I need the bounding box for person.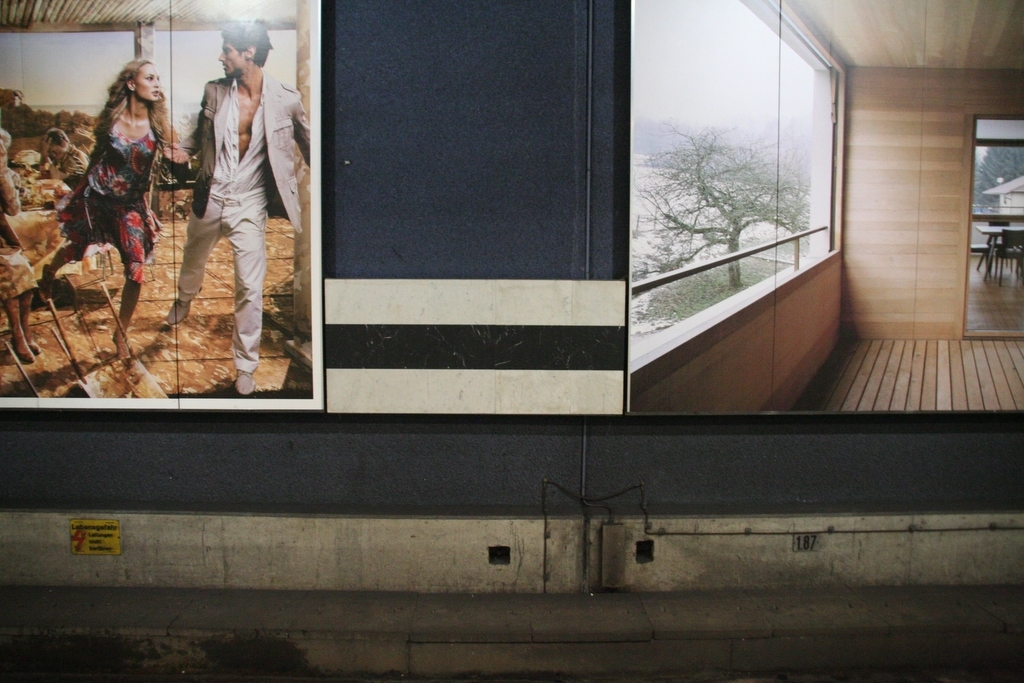
Here it is: 0, 127, 41, 361.
